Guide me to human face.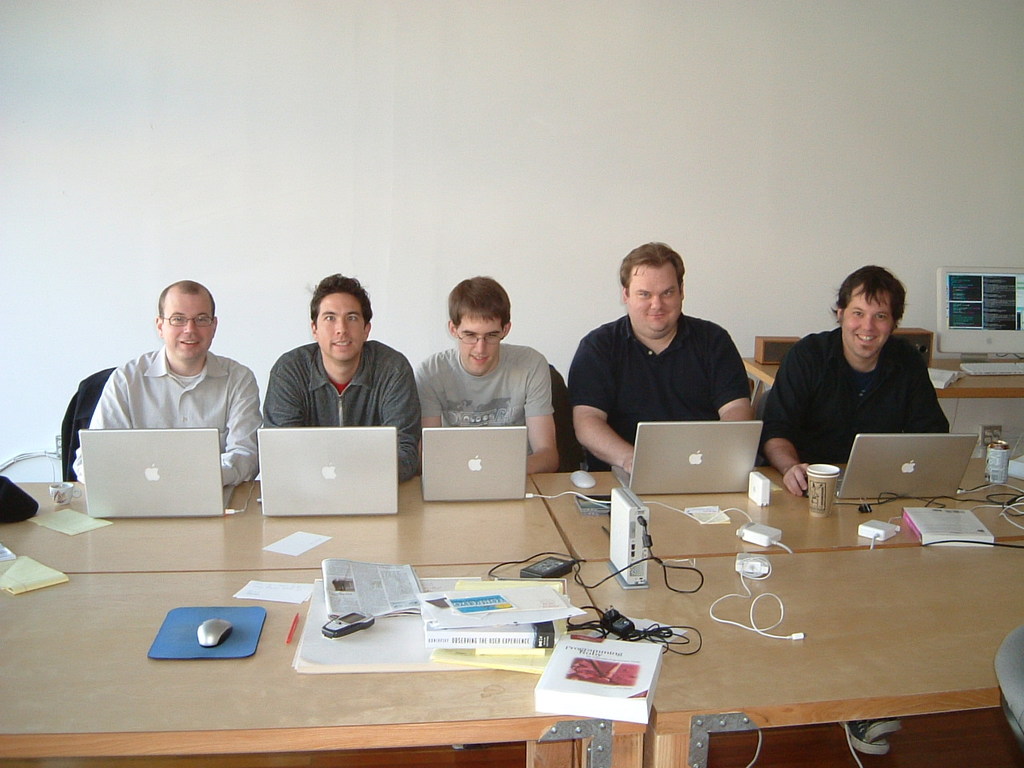
Guidance: Rect(450, 311, 501, 370).
